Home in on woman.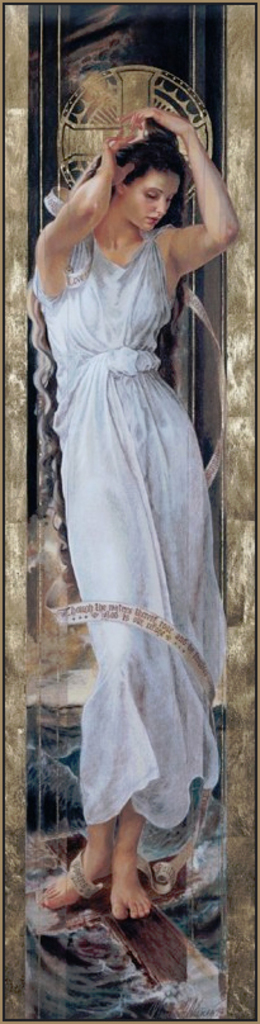
Homed in at [19, 98, 236, 902].
